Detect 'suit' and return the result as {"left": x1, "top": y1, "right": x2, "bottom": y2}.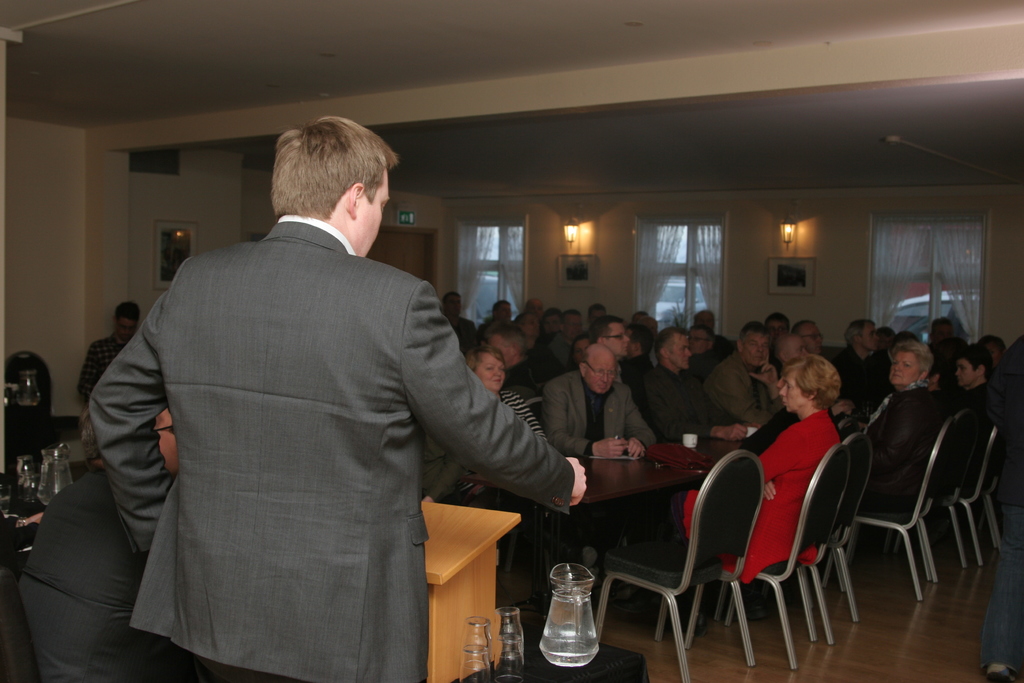
{"left": 99, "top": 147, "right": 554, "bottom": 663}.
